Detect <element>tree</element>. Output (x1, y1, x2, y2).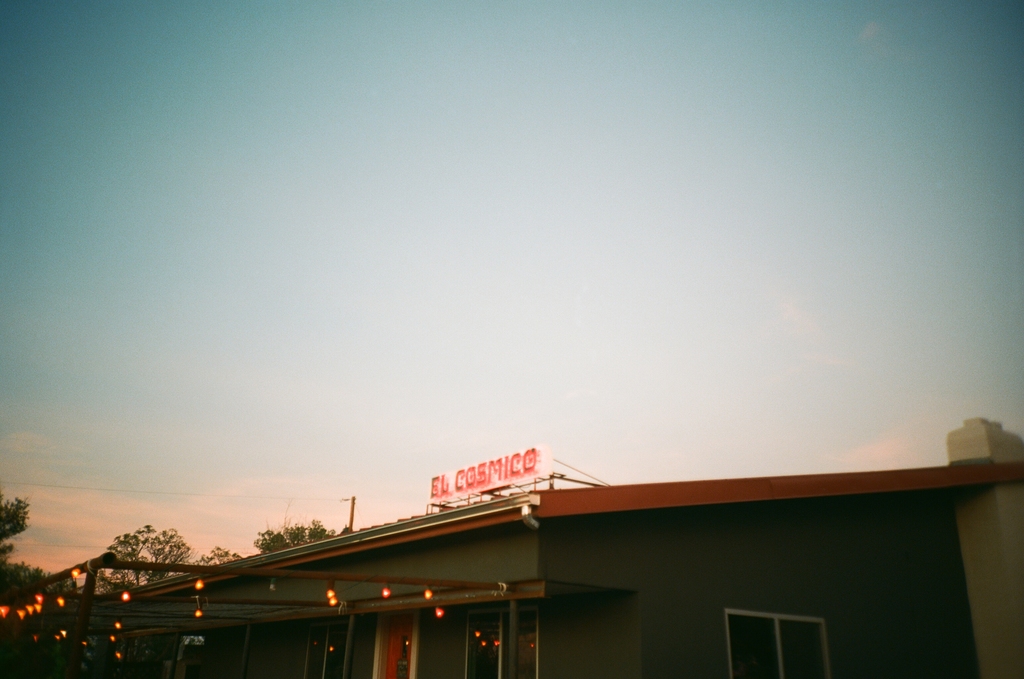
(252, 519, 340, 549).
